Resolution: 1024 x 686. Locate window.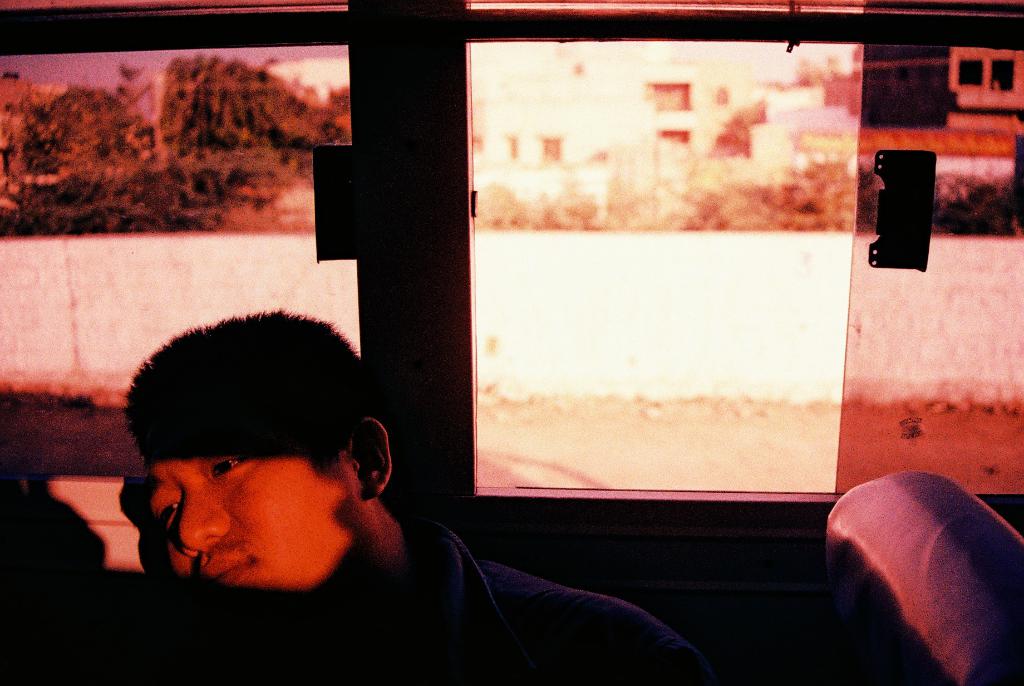
left=399, top=0, right=966, bottom=596.
